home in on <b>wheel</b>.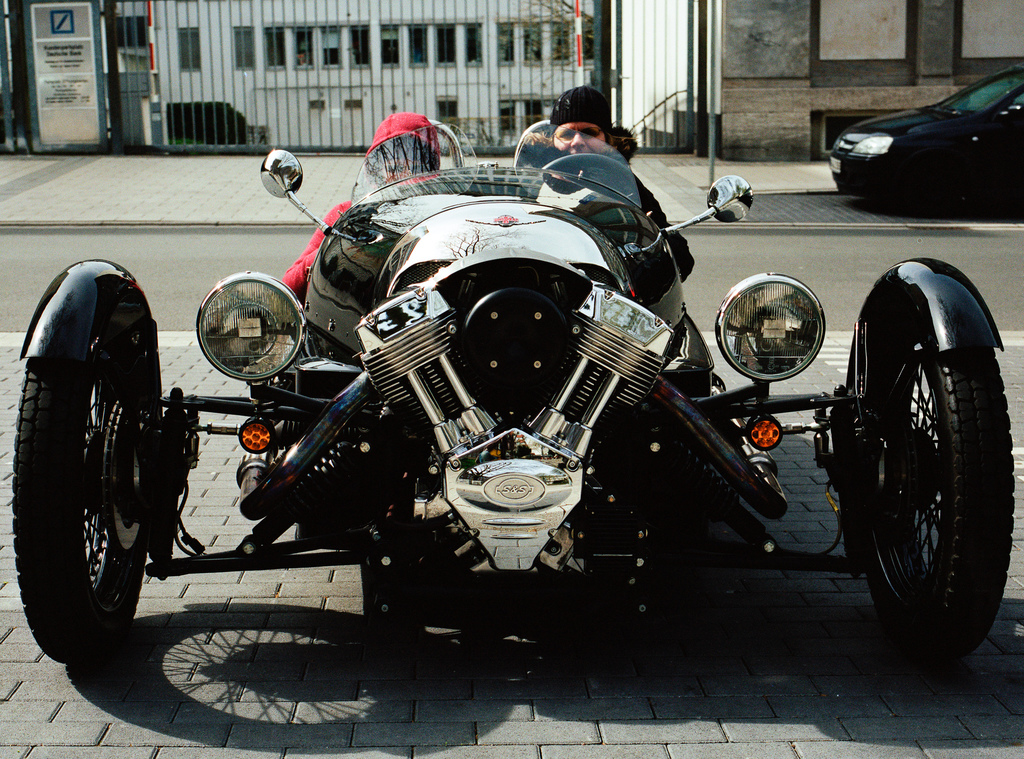
Homed in at {"x1": 13, "y1": 358, "x2": 152, "y2": 664}.
